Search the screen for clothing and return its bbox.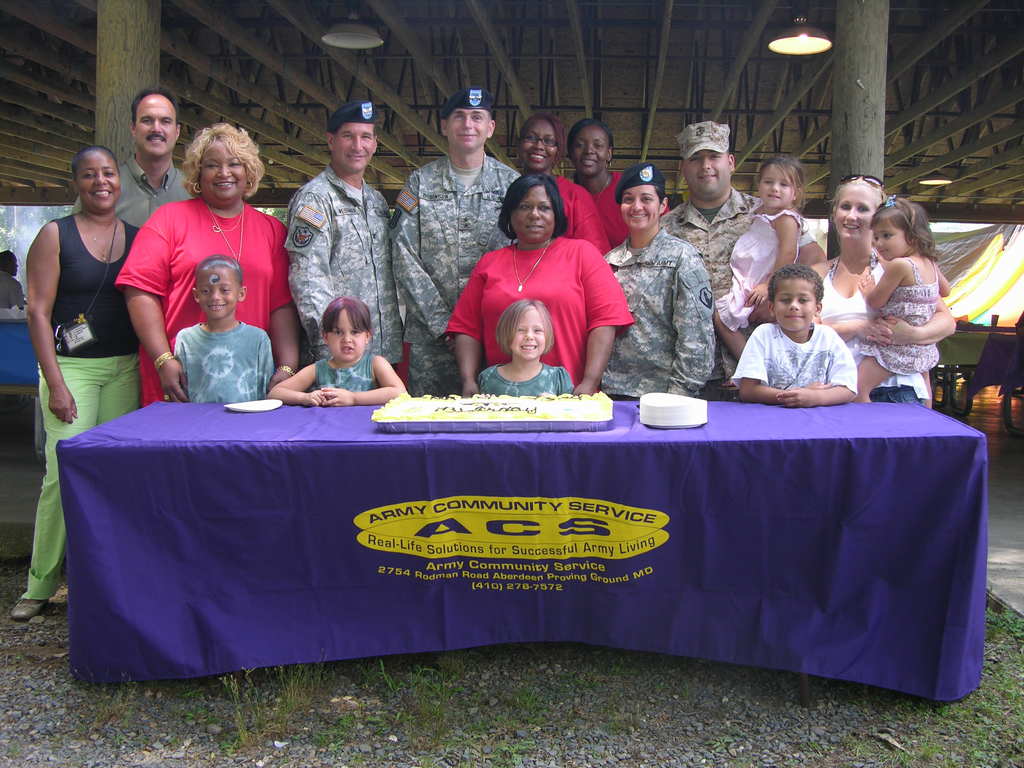
Found: pyautogui.locateOnScreen(444, 238, 637, 396).
